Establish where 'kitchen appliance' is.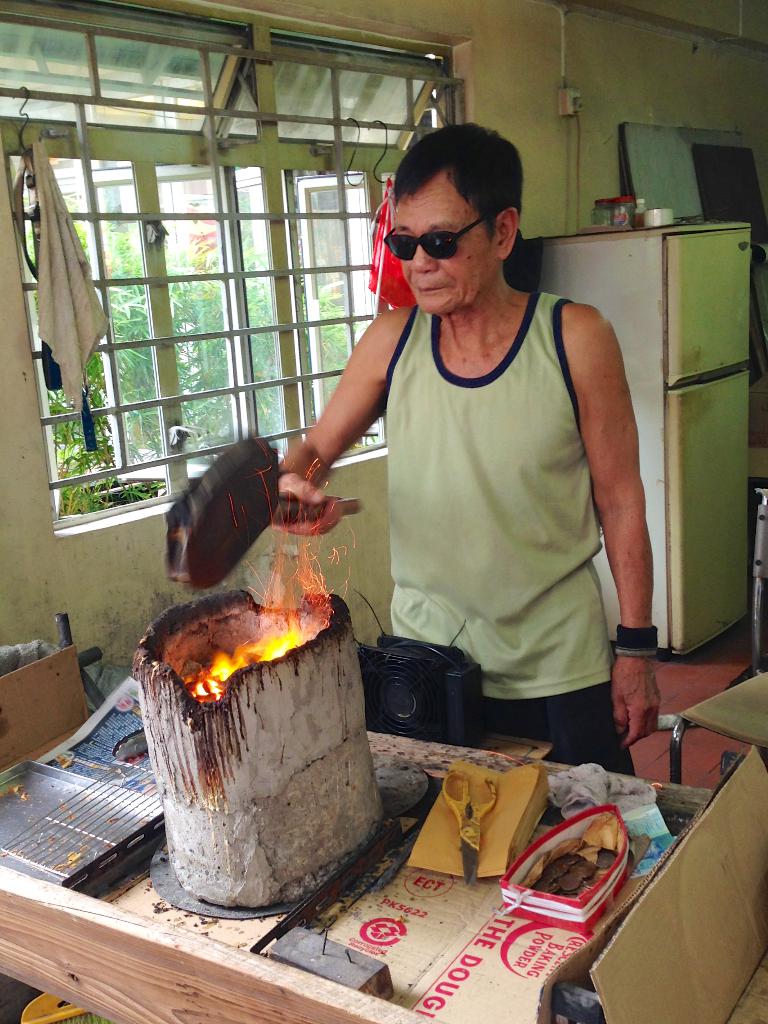
Established at 115, 735, 146, 767.
